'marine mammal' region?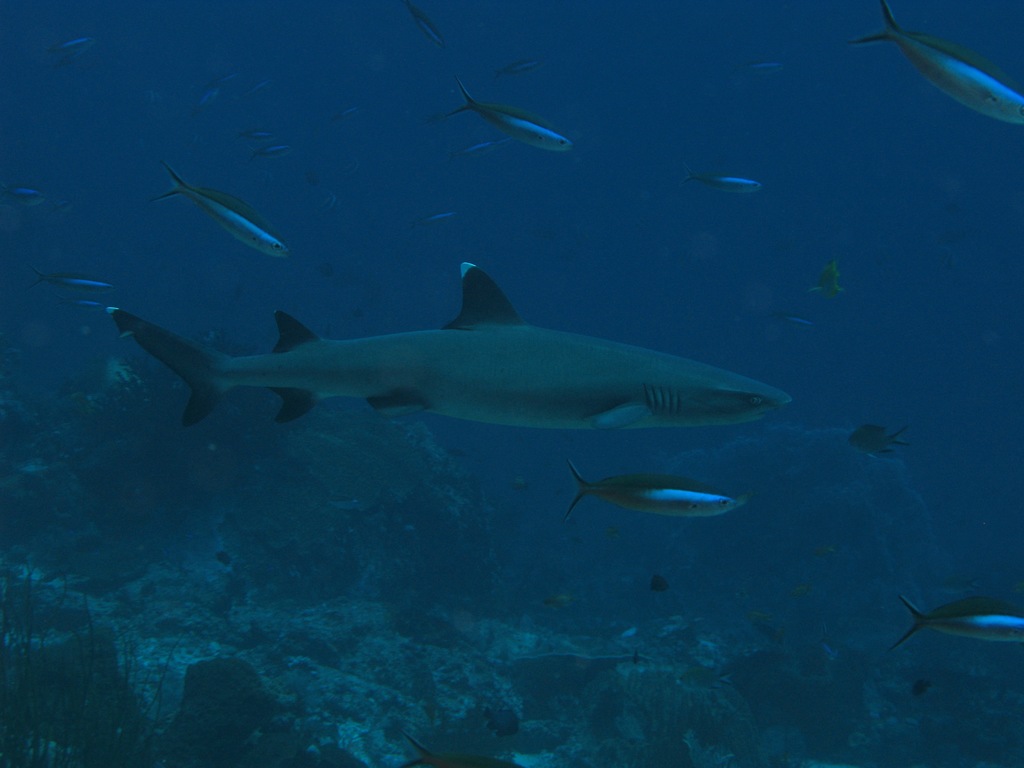
Rect(848, 0, 1023, 124)
